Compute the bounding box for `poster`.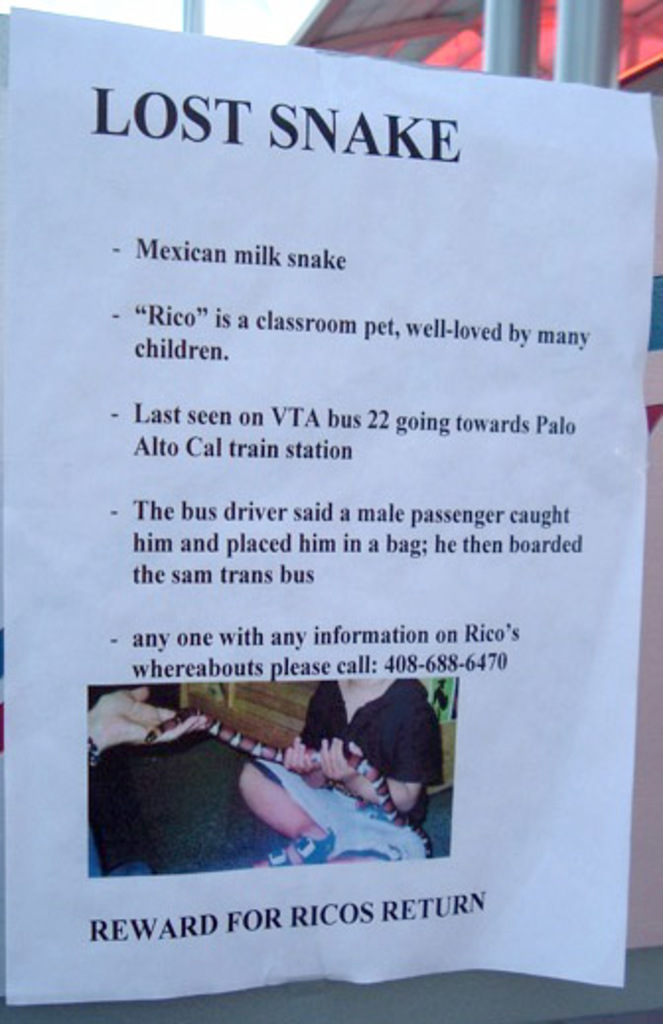
0,4,657,1008.
